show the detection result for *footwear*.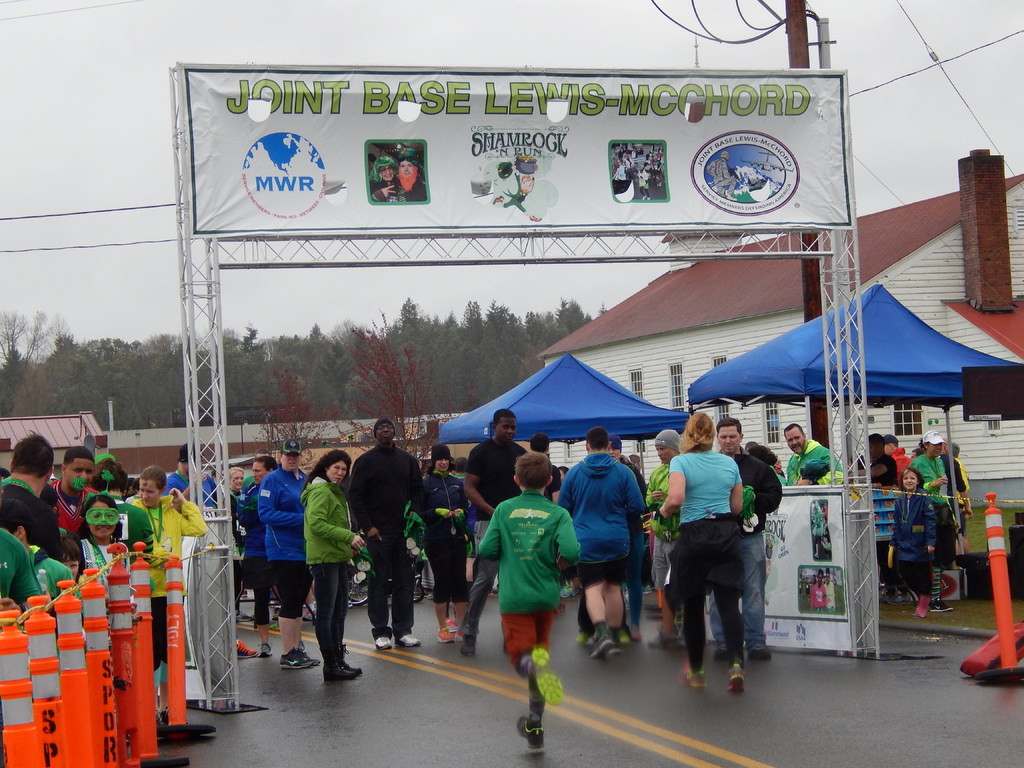
select_region(399, 634, 420, 645).
